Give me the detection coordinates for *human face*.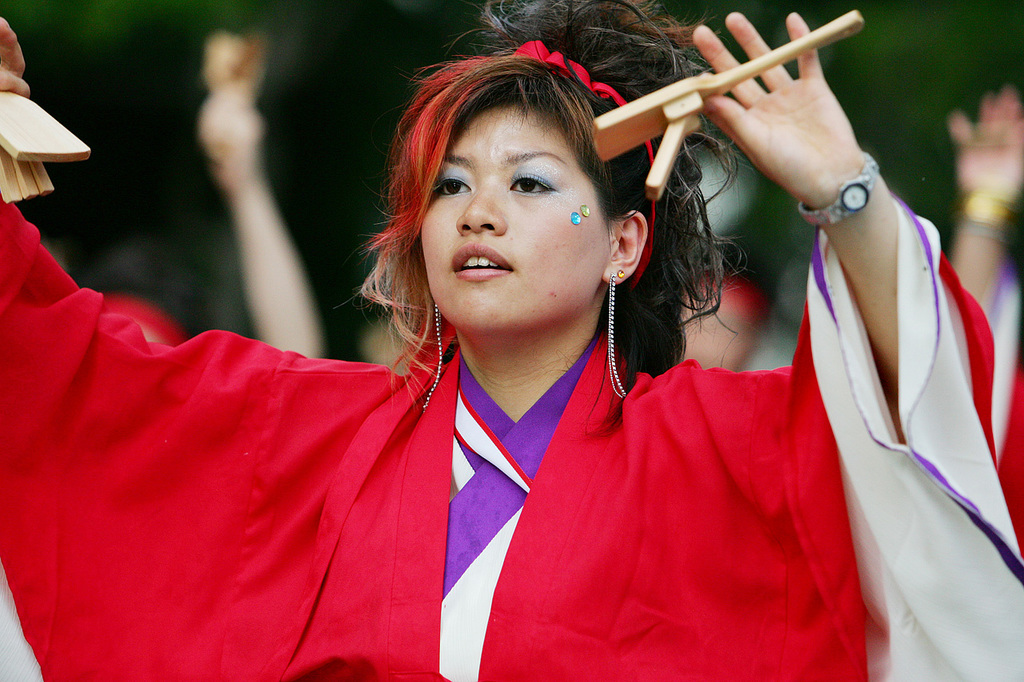
420,104,619,334.
